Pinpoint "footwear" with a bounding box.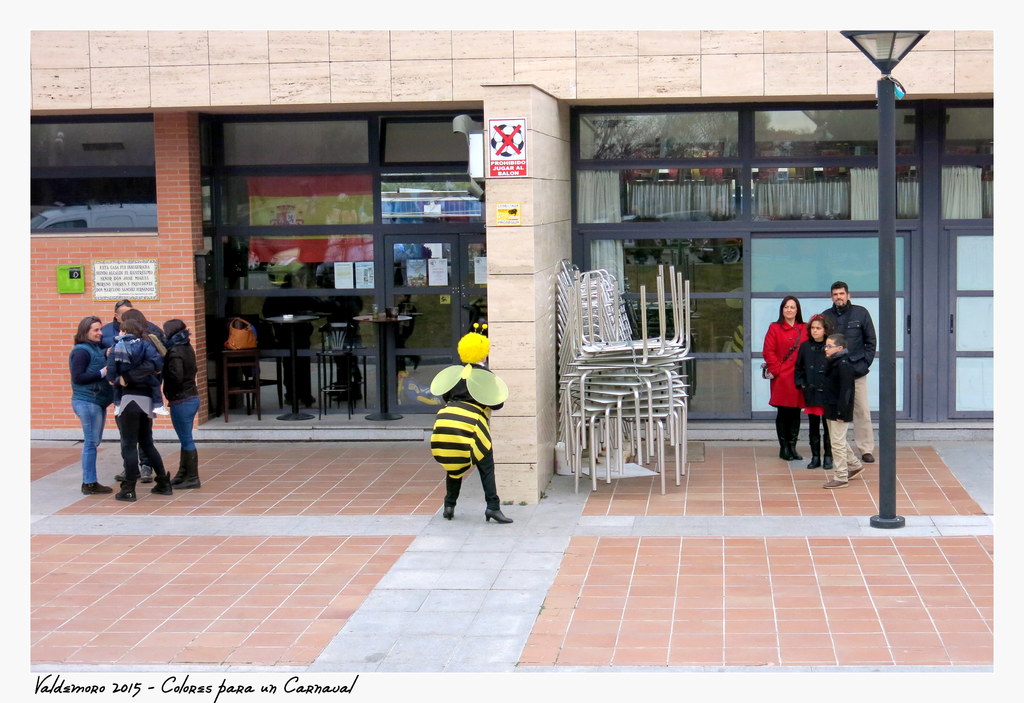
select_region(863, 451, 874, 462).
